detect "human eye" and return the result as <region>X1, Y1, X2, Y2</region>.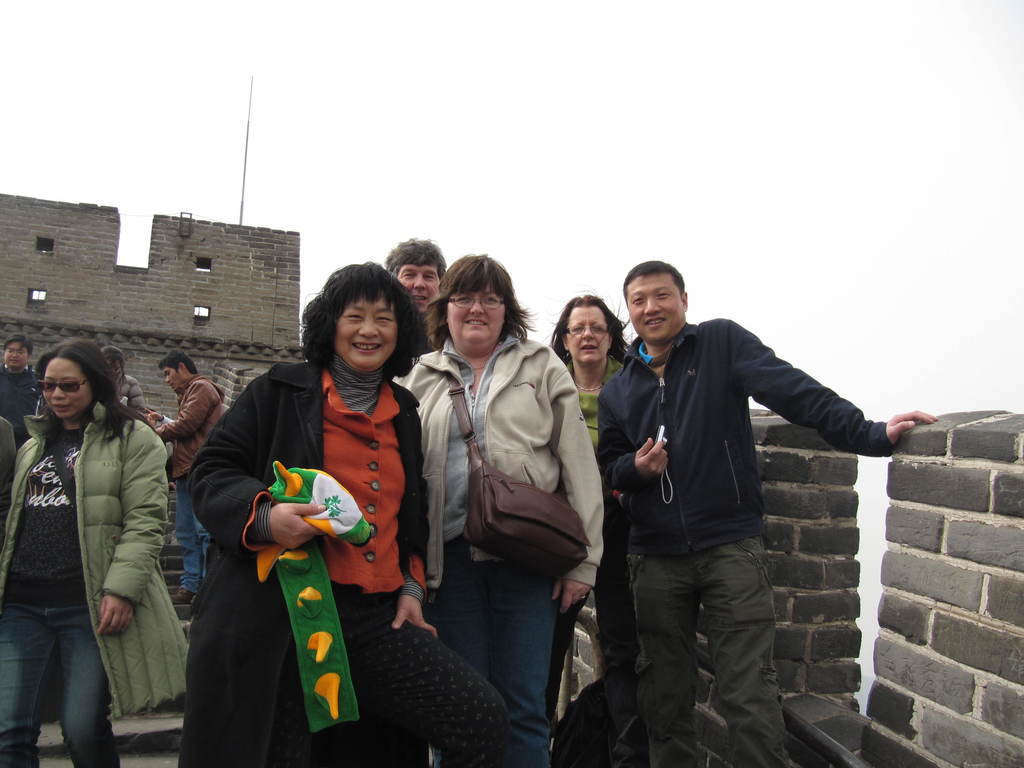
<region>44, 378, 56, 388</region>.
